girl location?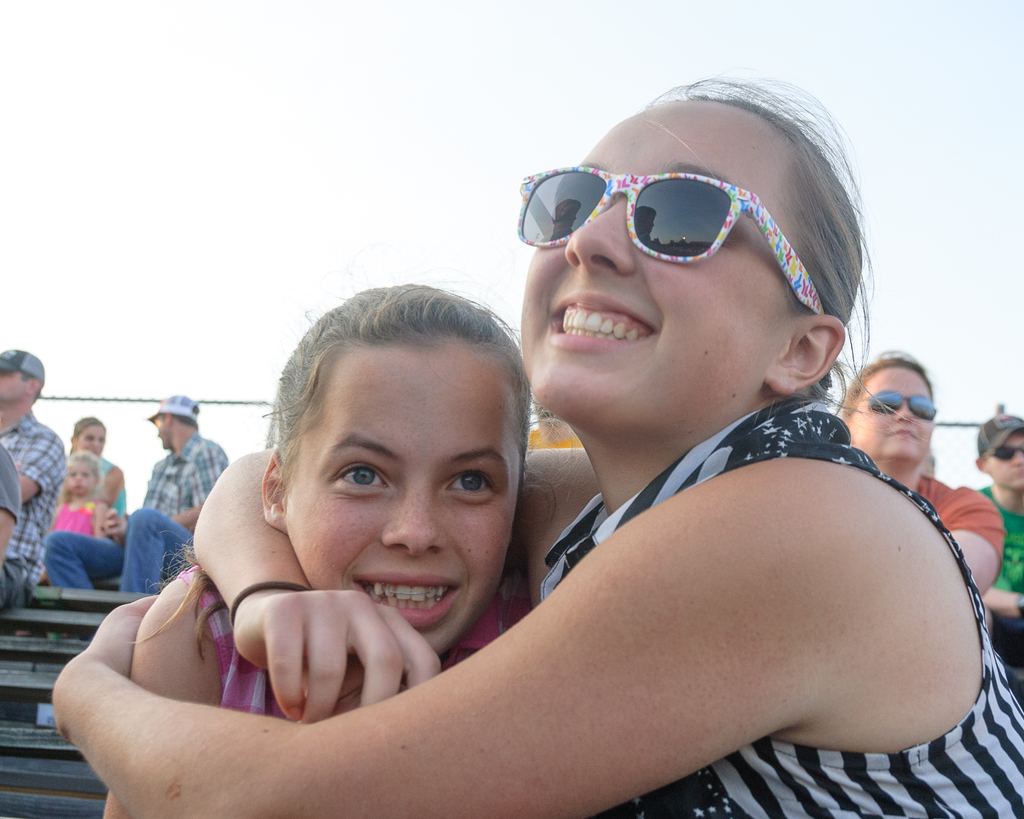
(52,86,1023,818)
